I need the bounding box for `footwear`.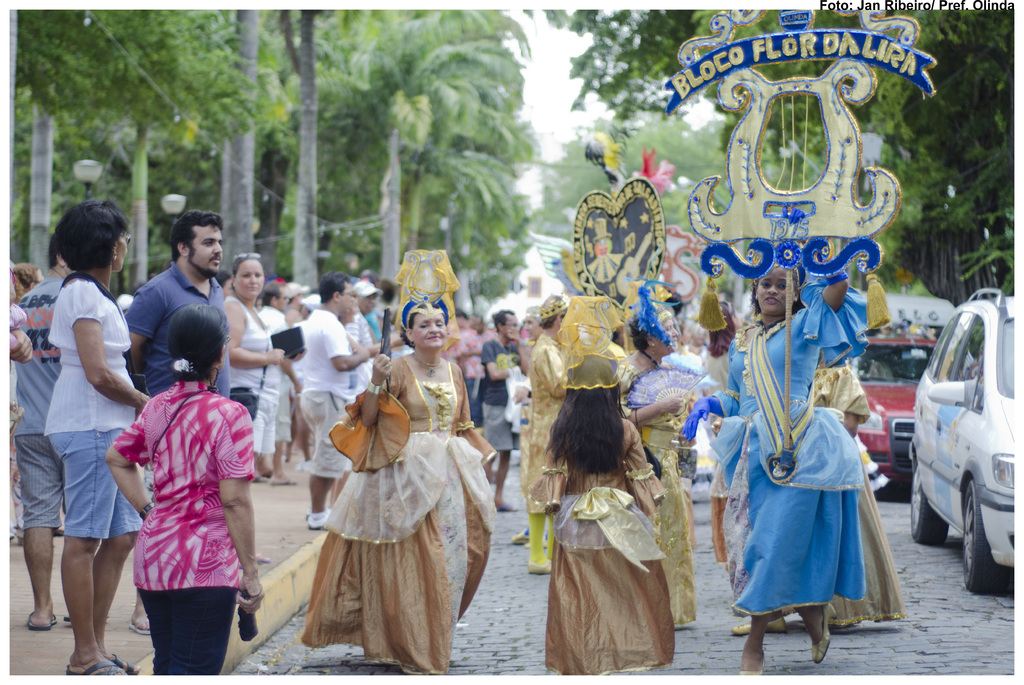
Here it is: (104,647,136,671).
